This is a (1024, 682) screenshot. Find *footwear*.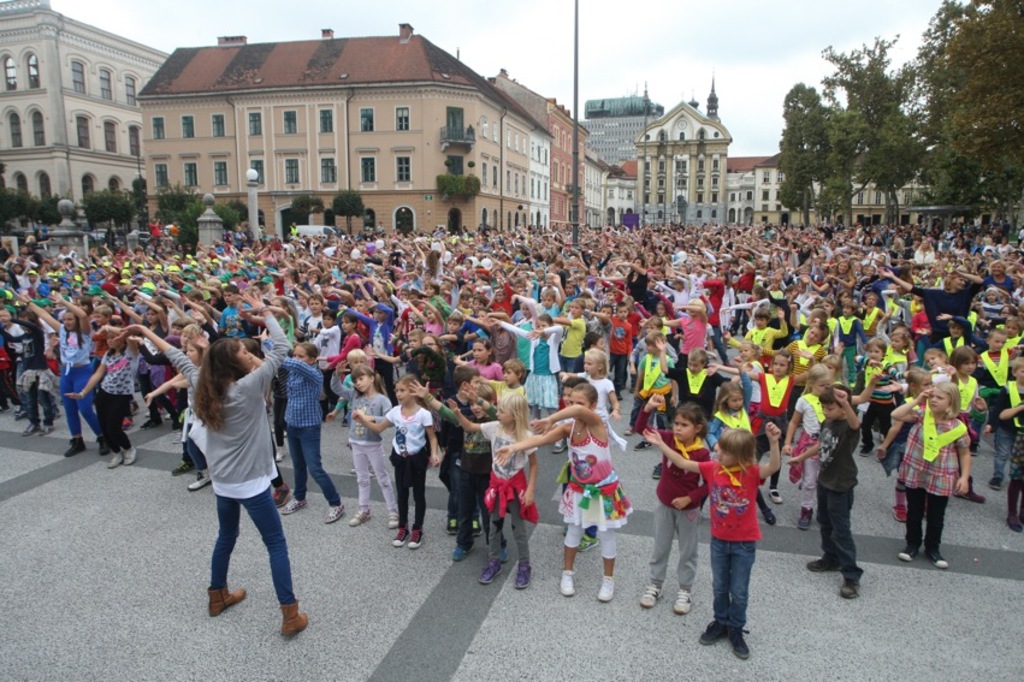
Bounding box: crop(513, 562, 532, 591).
